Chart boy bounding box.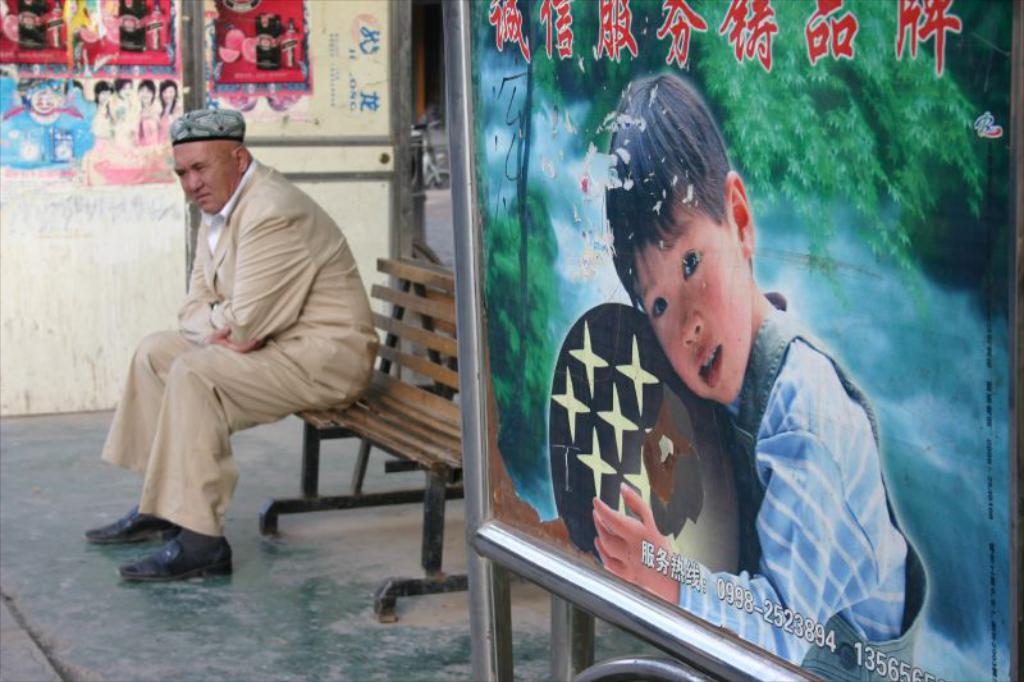
Charted: region(554, 70, 892, 668).
